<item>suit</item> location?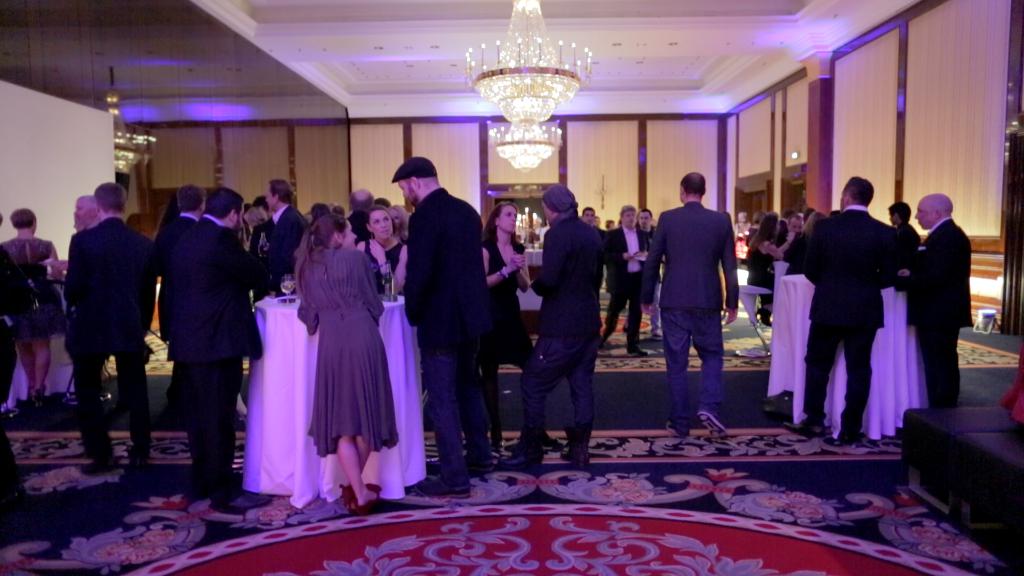
region(153, 205, 204, 426)
